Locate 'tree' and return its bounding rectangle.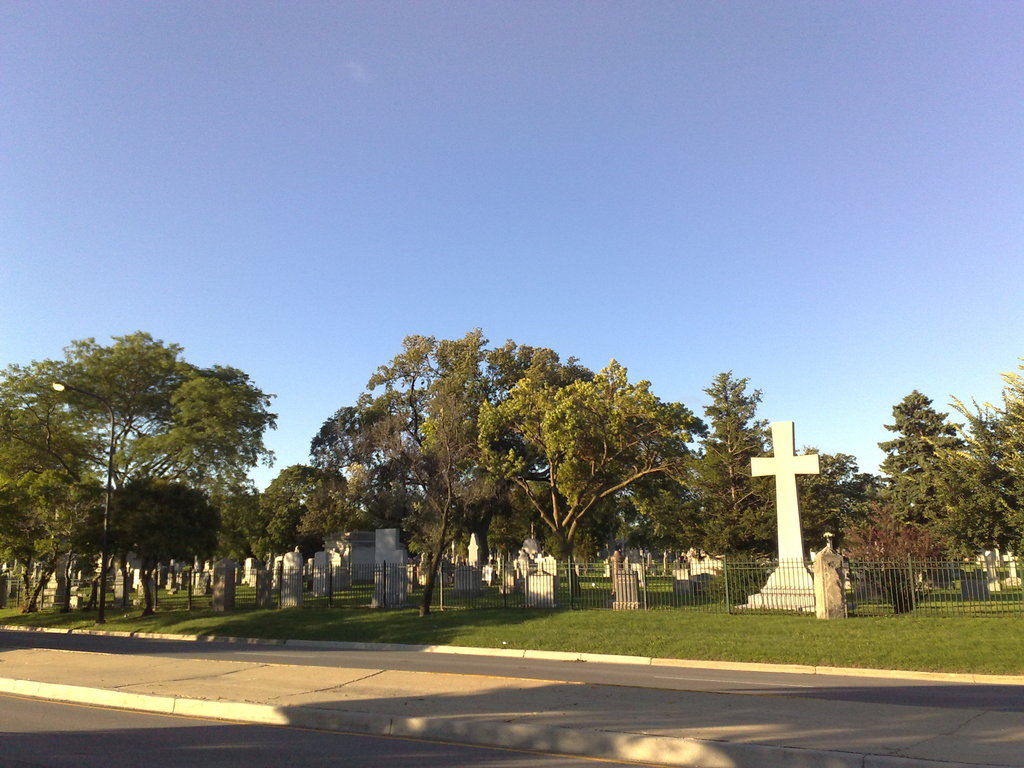
bbox(0, 326, 282, 492).
